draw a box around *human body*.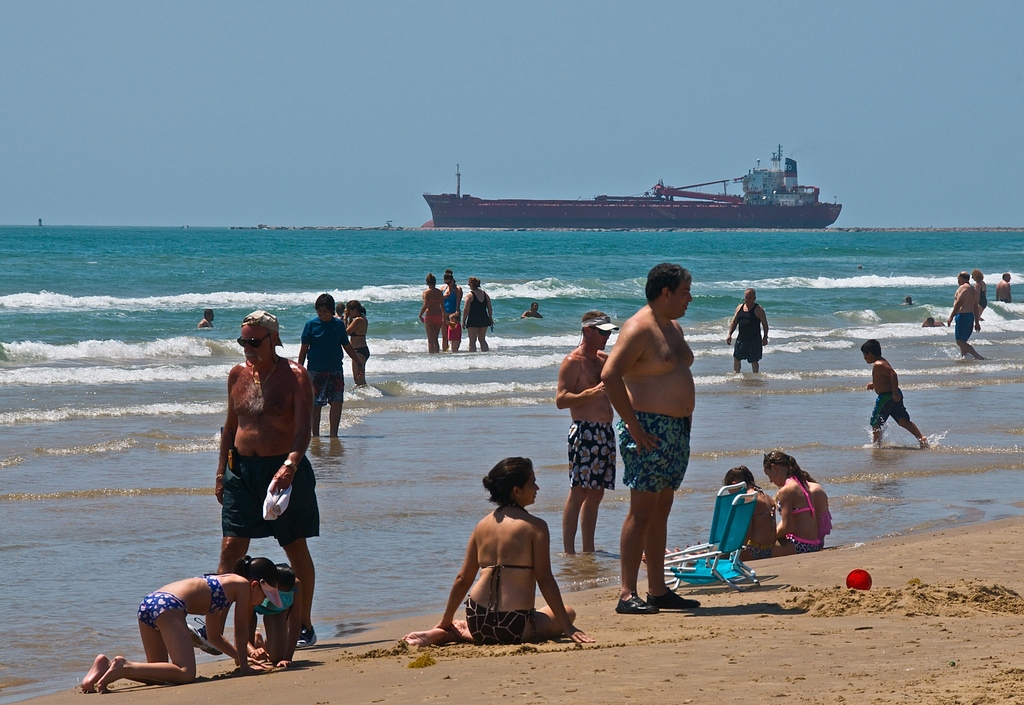
<box>970,271,989,321</box>.
